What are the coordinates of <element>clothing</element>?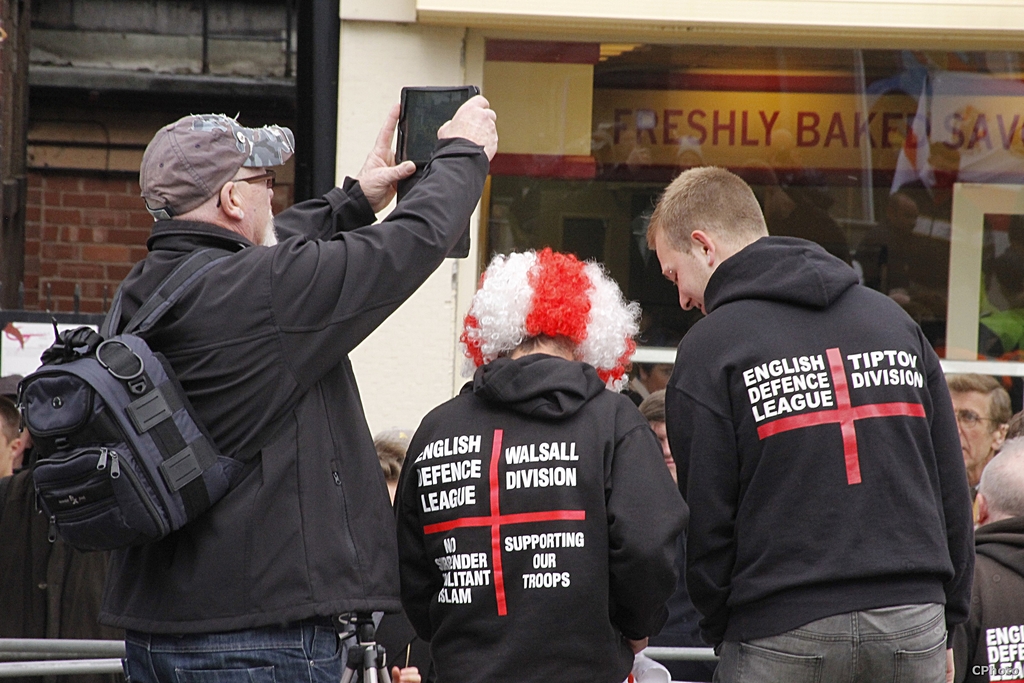
[x1=399, y1=352, x2=680, y2=682].
